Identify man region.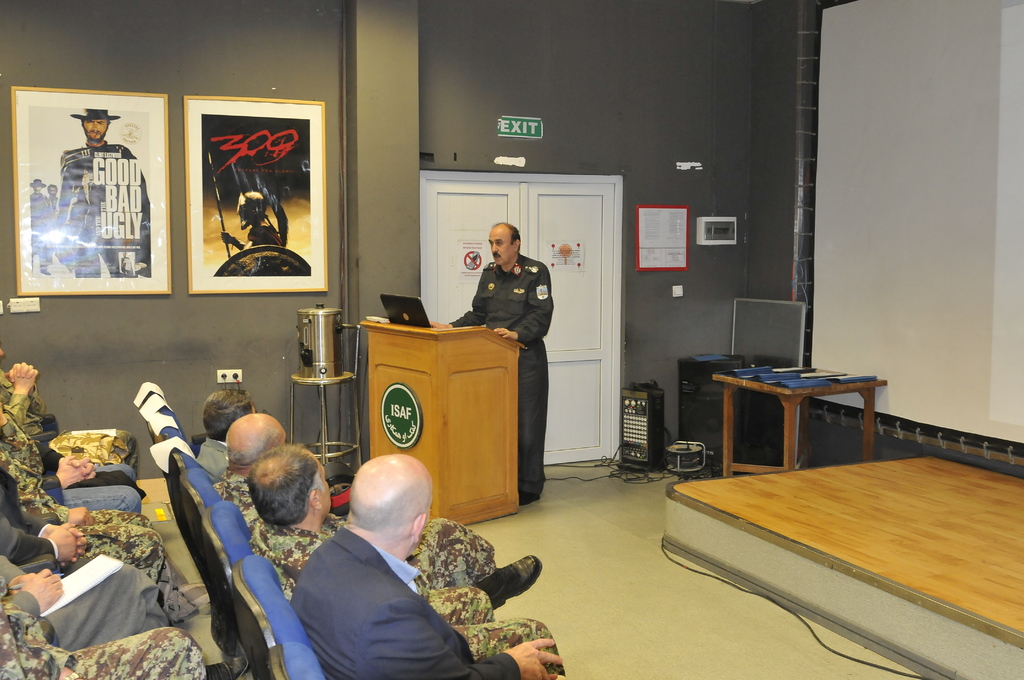
Region: locate(0, 467, 194, 628).
